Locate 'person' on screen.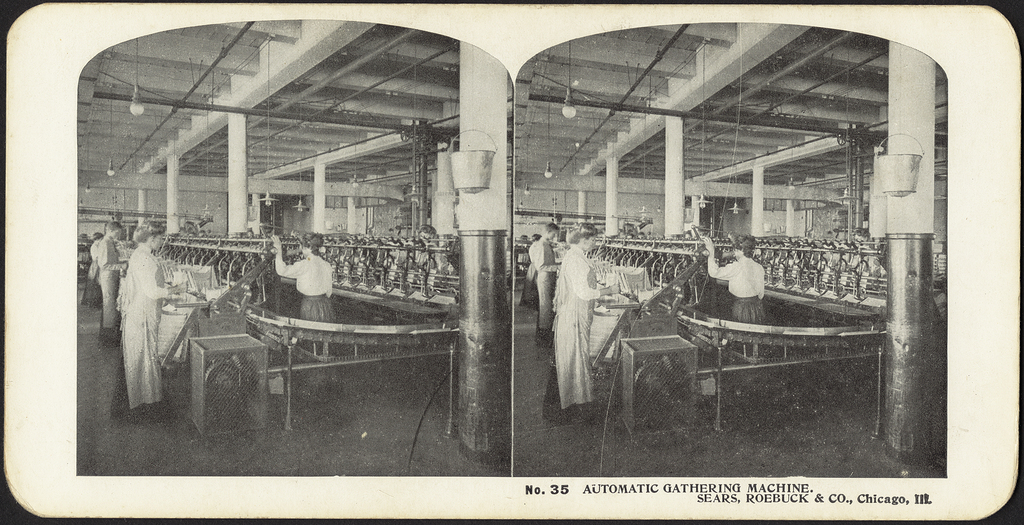
On screen at crop(541, 216, 619, 415).
